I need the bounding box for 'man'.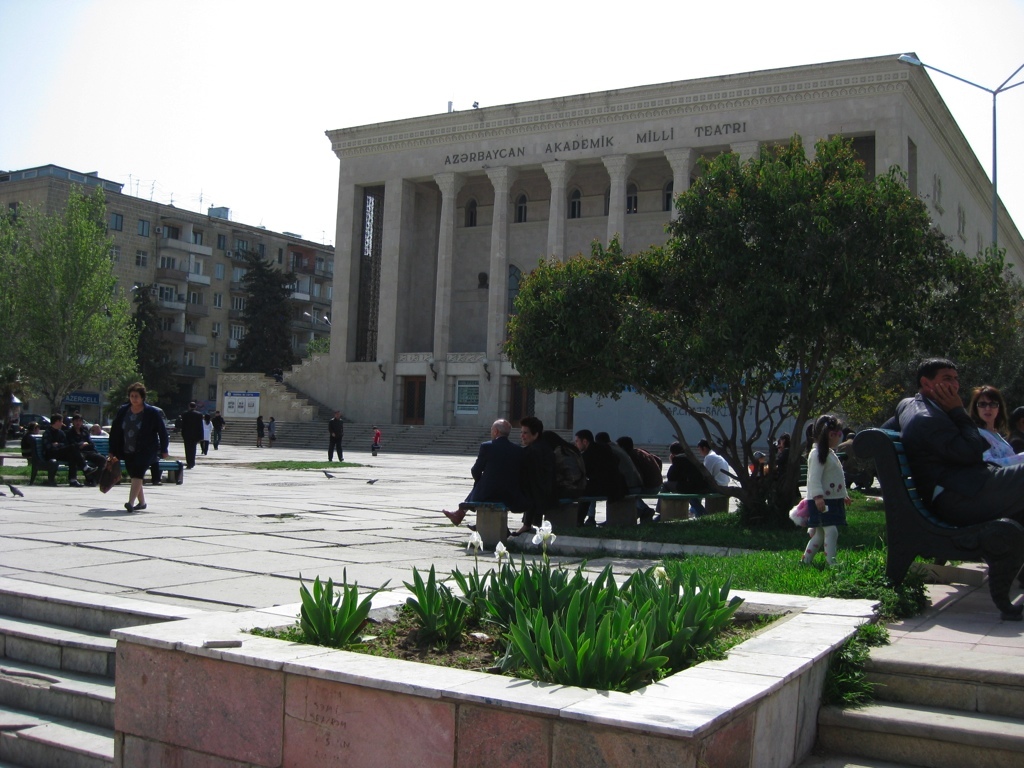
Here it is: detection(572, 430, 621, 500).
